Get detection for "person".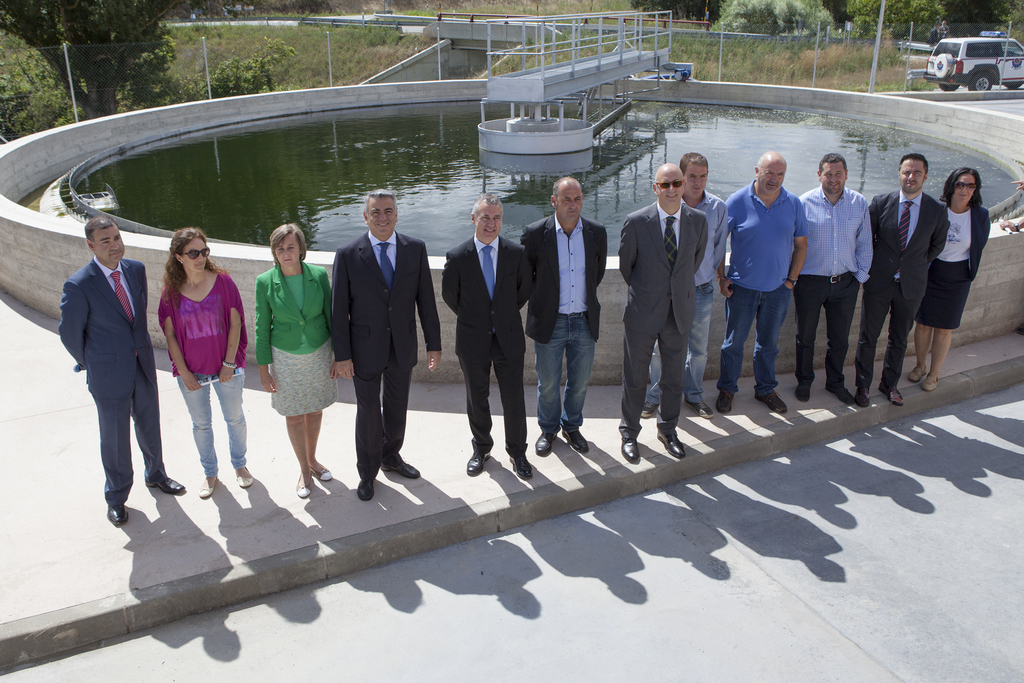
Detection: {"left": 243, "top": 210, "right": 320, "bottom": 506}.
